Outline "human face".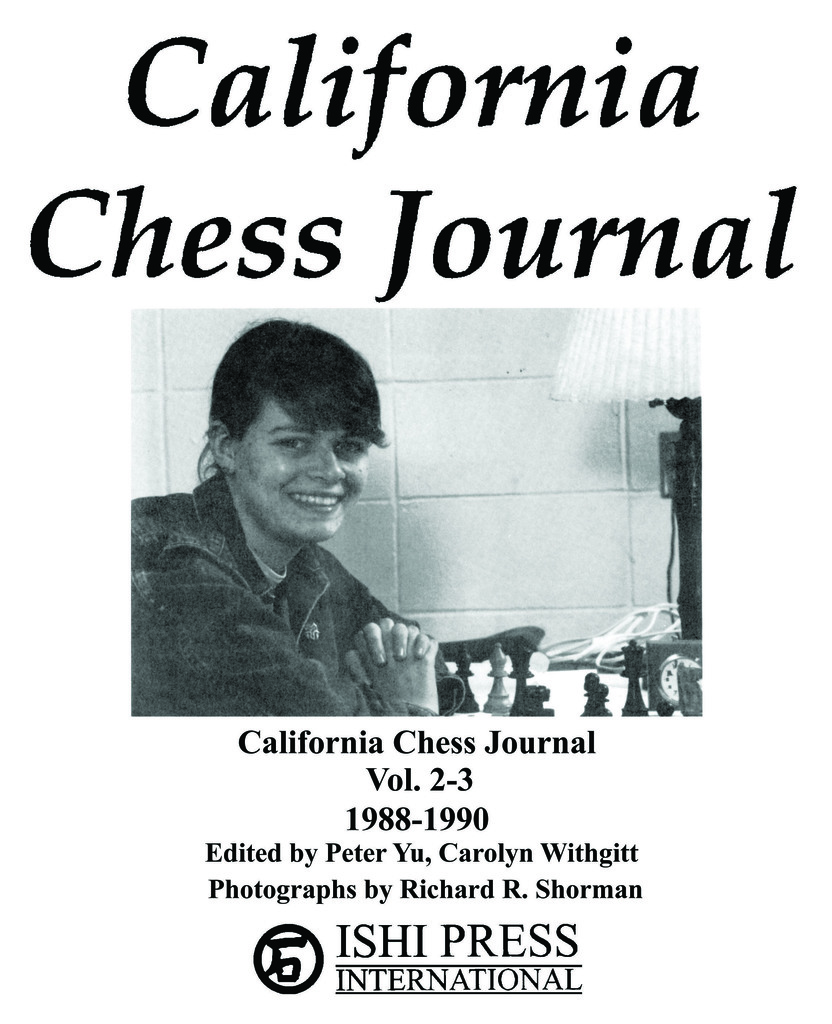
Outline: l=231, t=397, r=368, b=545.
